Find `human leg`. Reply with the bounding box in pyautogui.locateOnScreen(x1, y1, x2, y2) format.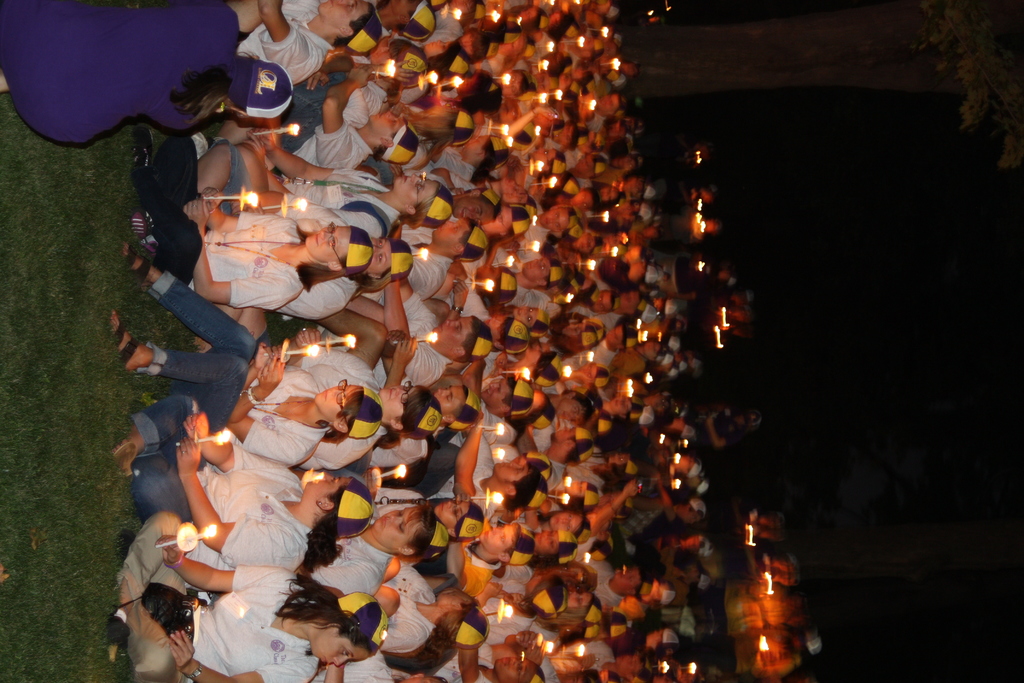
pyautogui.locateOnScreen(372, 582, 400, 618).
